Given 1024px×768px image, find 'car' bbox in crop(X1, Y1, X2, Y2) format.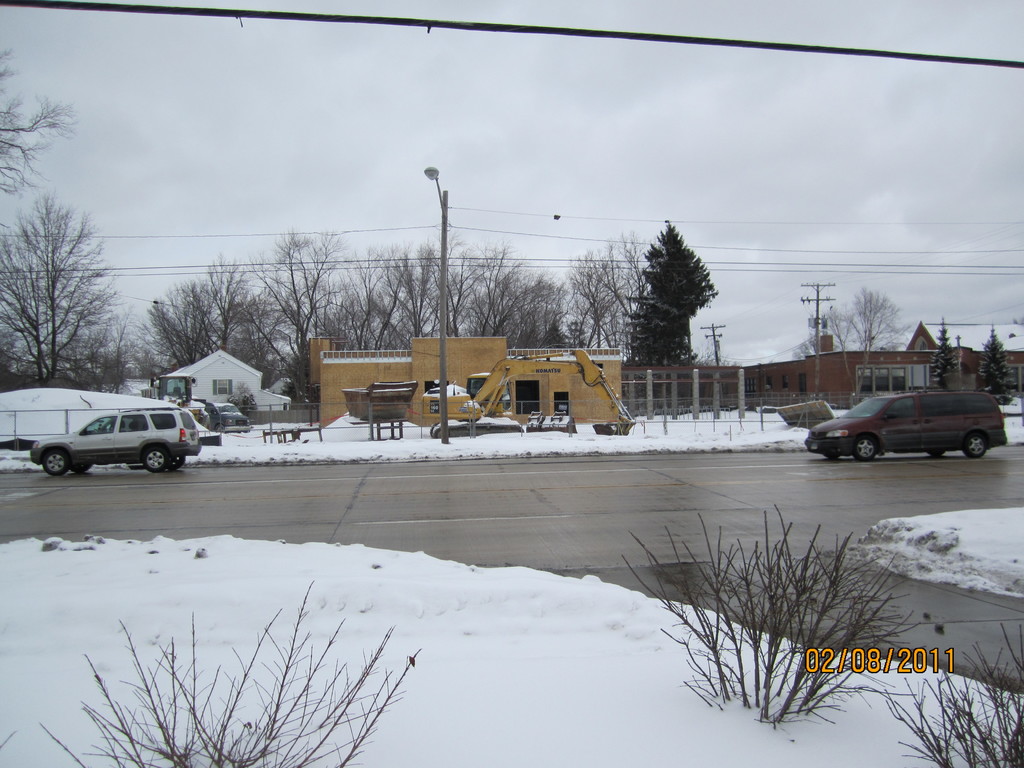
crop(24, 403, 204, 482).
